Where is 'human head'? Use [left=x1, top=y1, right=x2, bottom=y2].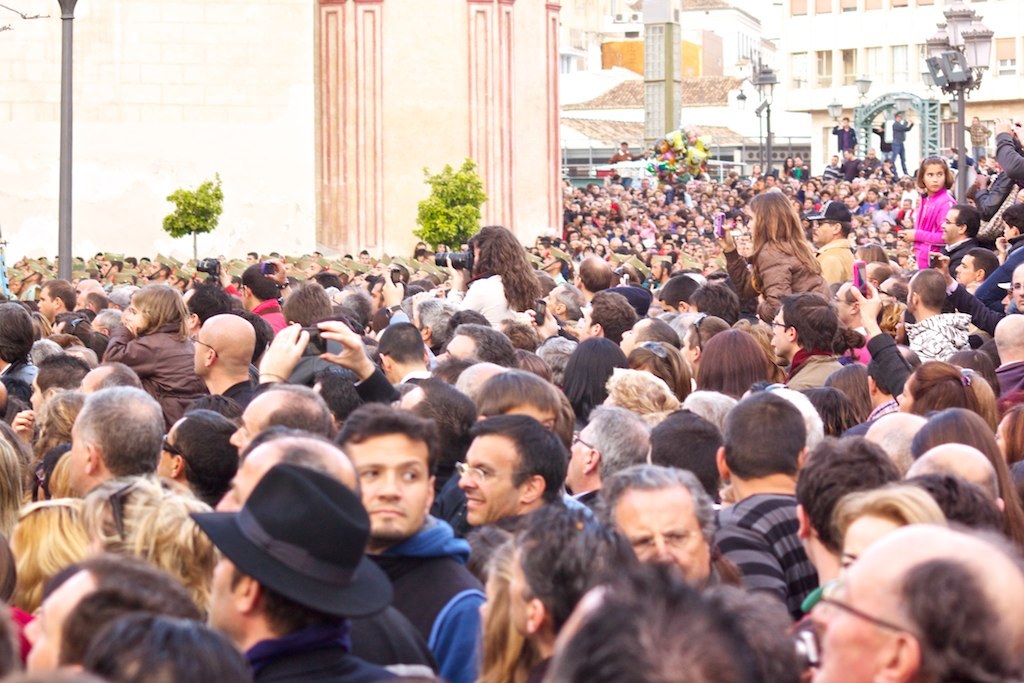
[left=894, top=111, right=900, bottom=122].
